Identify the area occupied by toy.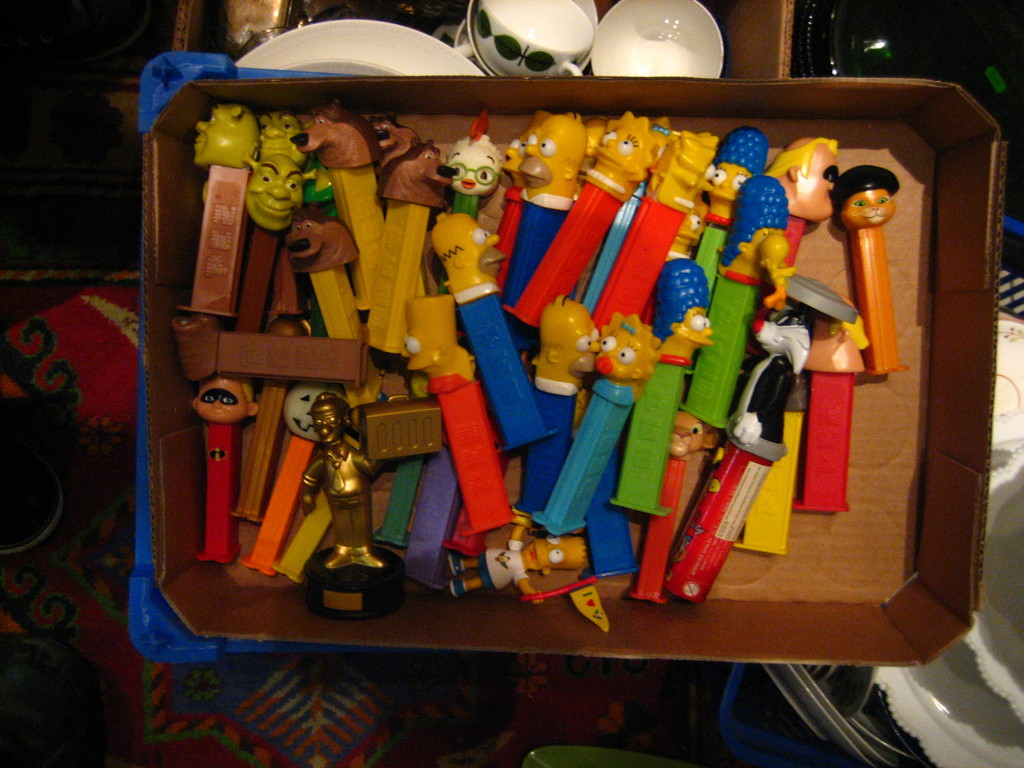
Area: region(559, 389, 653, 576).
